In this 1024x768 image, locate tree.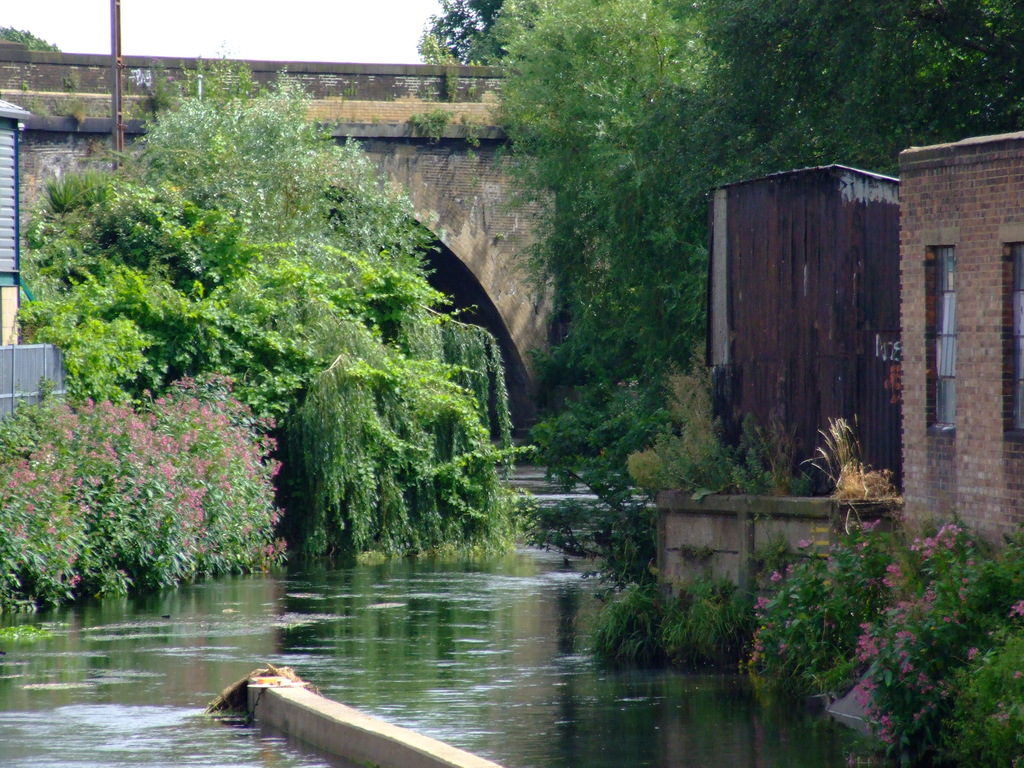
Bounding box: x1=495 y1=0 x2=1023 y2=406.
